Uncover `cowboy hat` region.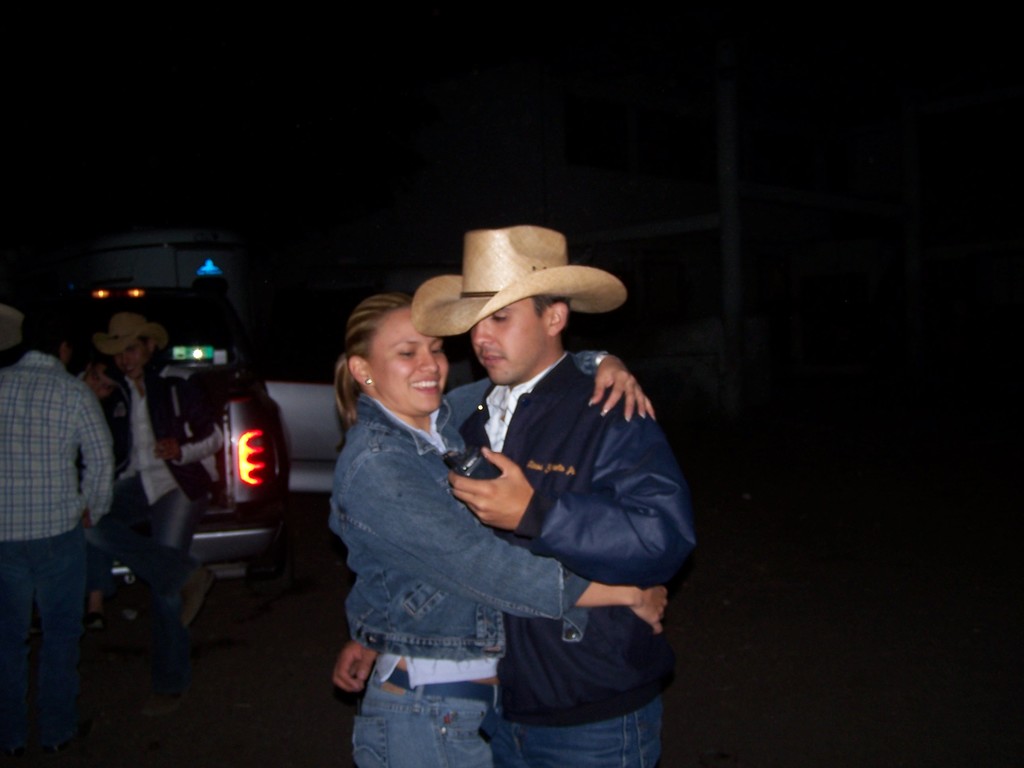
Uncovered: 0:302:22:351.
